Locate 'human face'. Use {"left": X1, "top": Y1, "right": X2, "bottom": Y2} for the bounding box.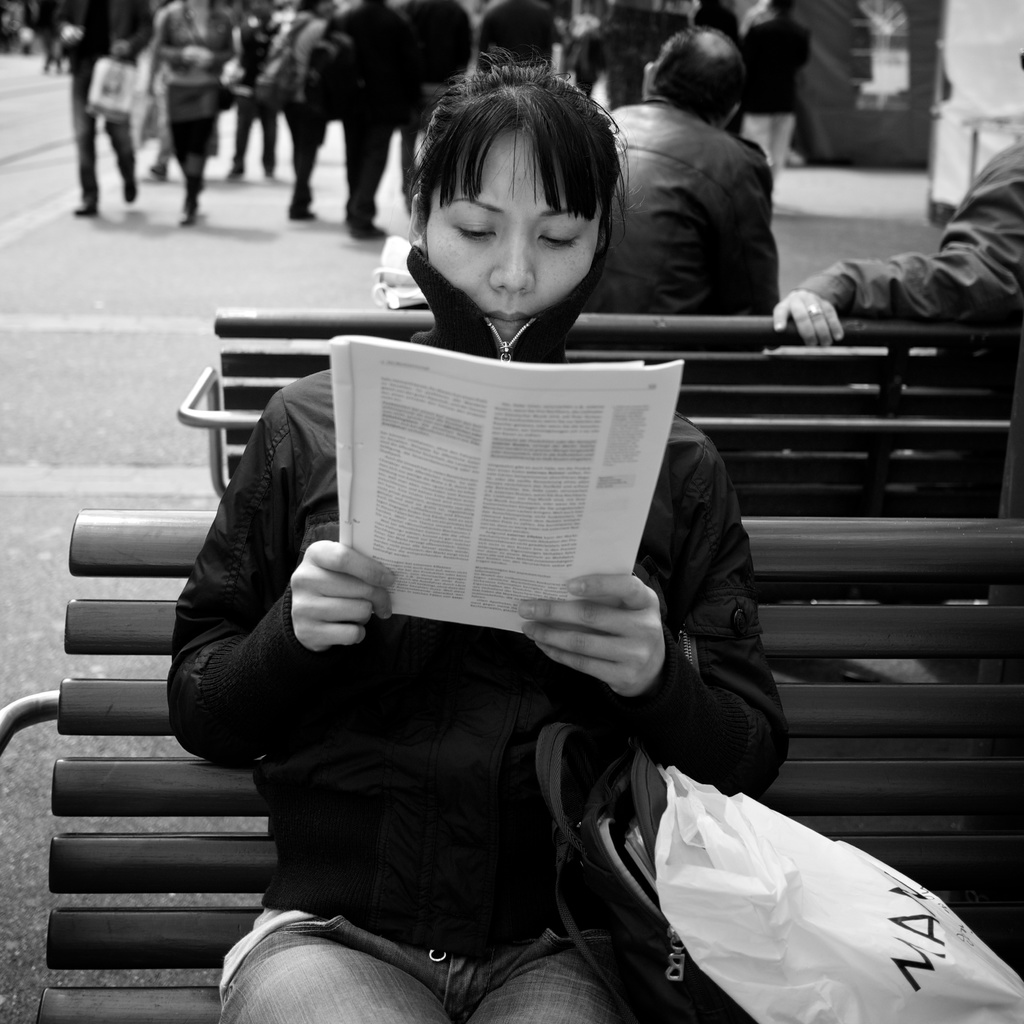
{"left": 419, "top": 123, "right": 600, "bottom": 342}.
